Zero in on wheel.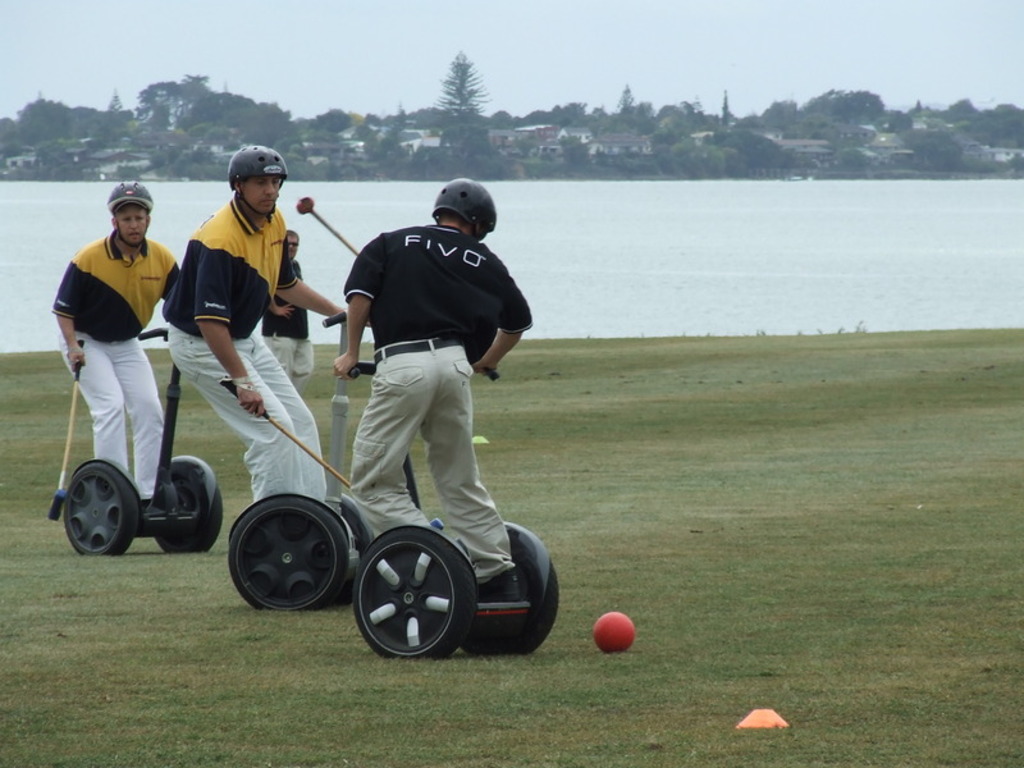
Zeroed in: [156, 457, 221, 545].
